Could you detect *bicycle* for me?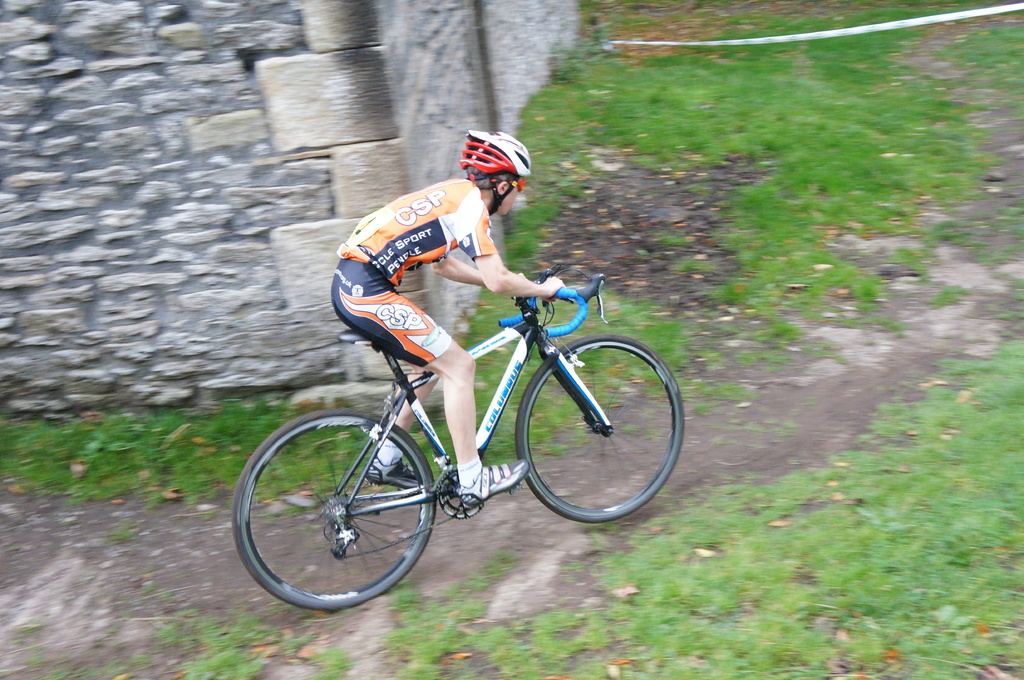
Detection result: select_region(223, 246, 693, 603).
